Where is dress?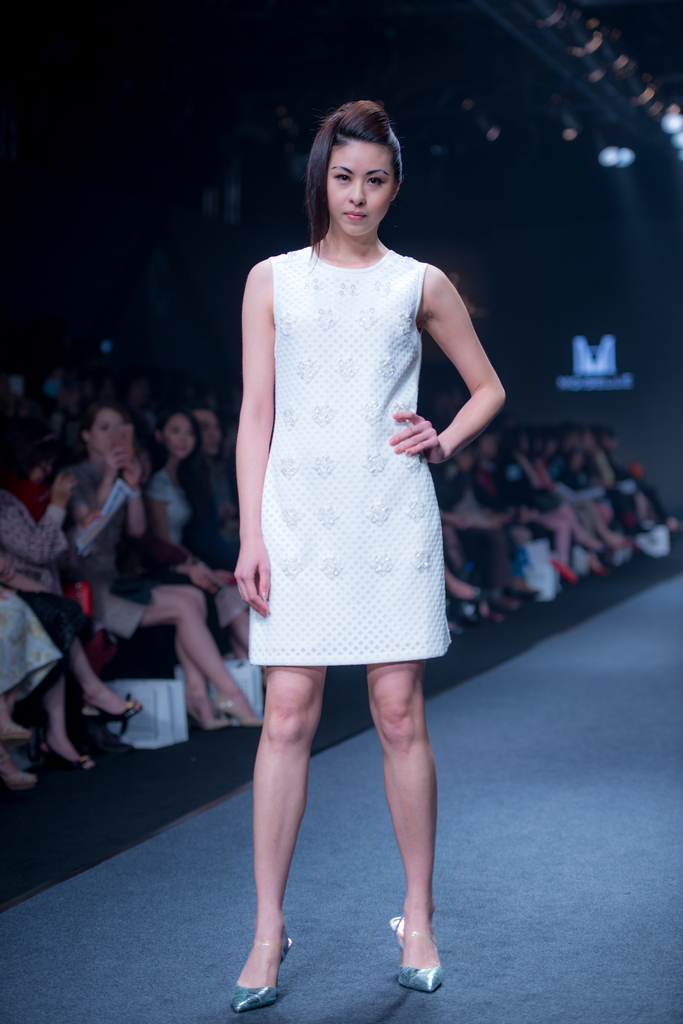
box(248, 249, 451, 662).
